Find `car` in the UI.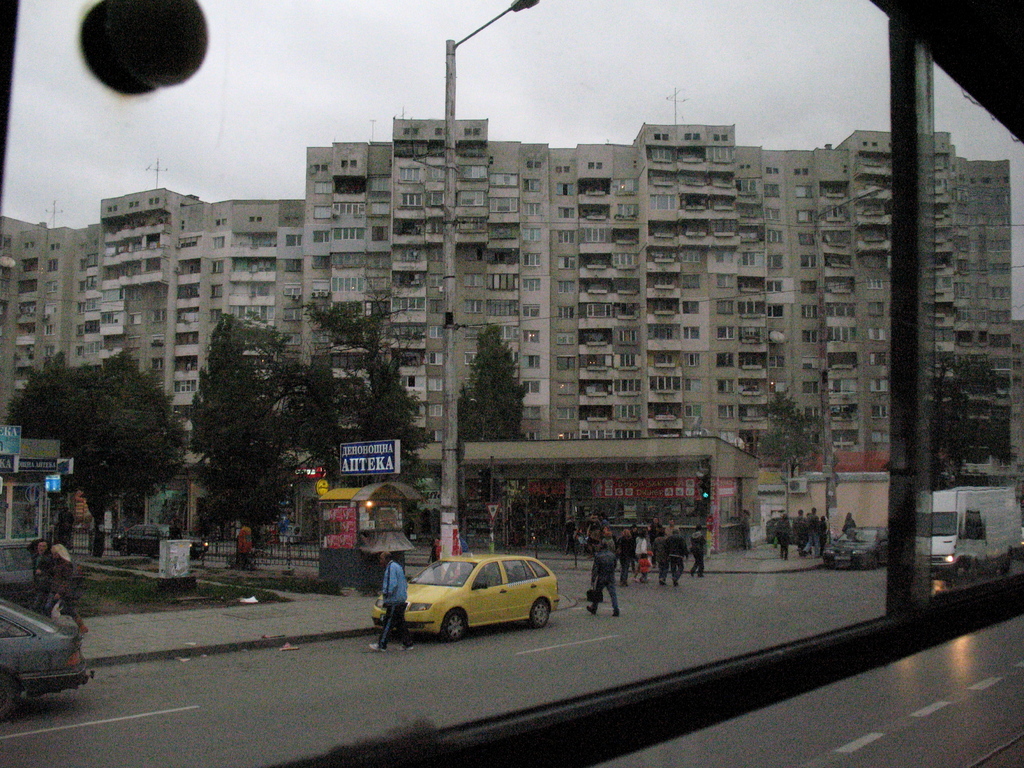
UI element at 823, 522, 890, 569.
